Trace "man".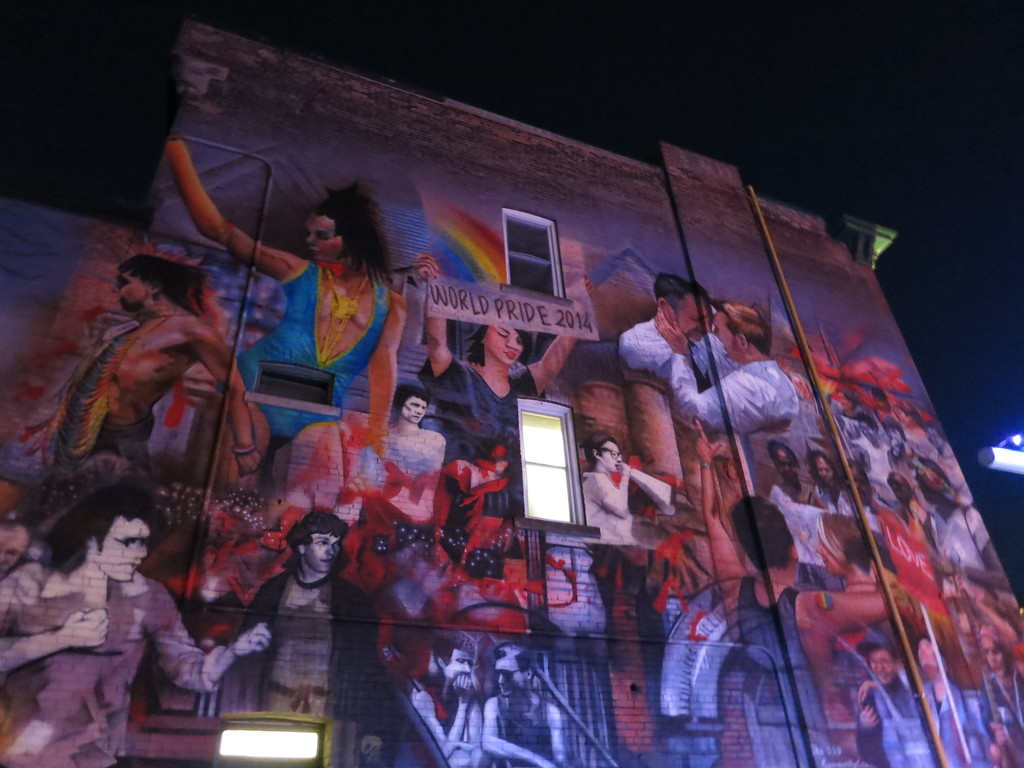
Traced to x1=239, y1=505, x2=385, y2=759.
